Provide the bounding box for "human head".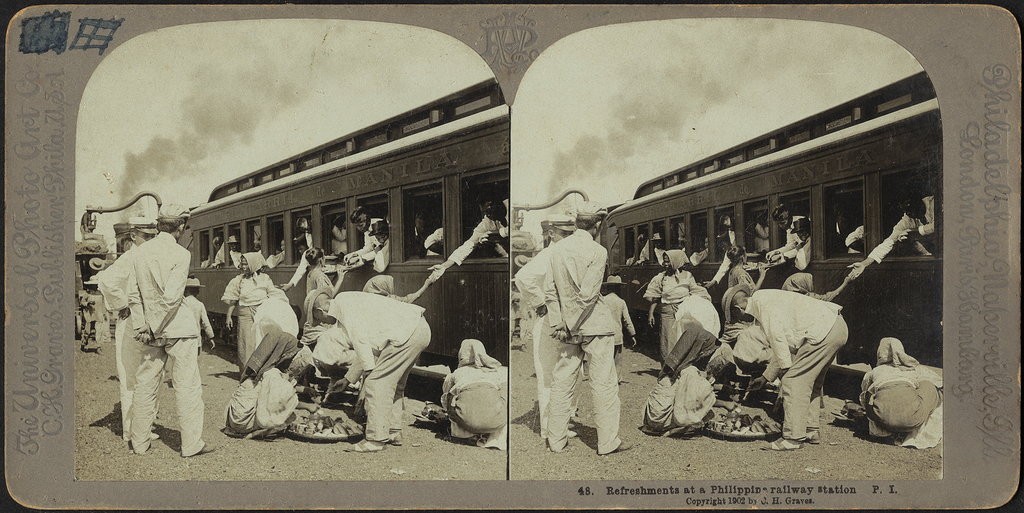
BBox(277, 241, 286, 248).
